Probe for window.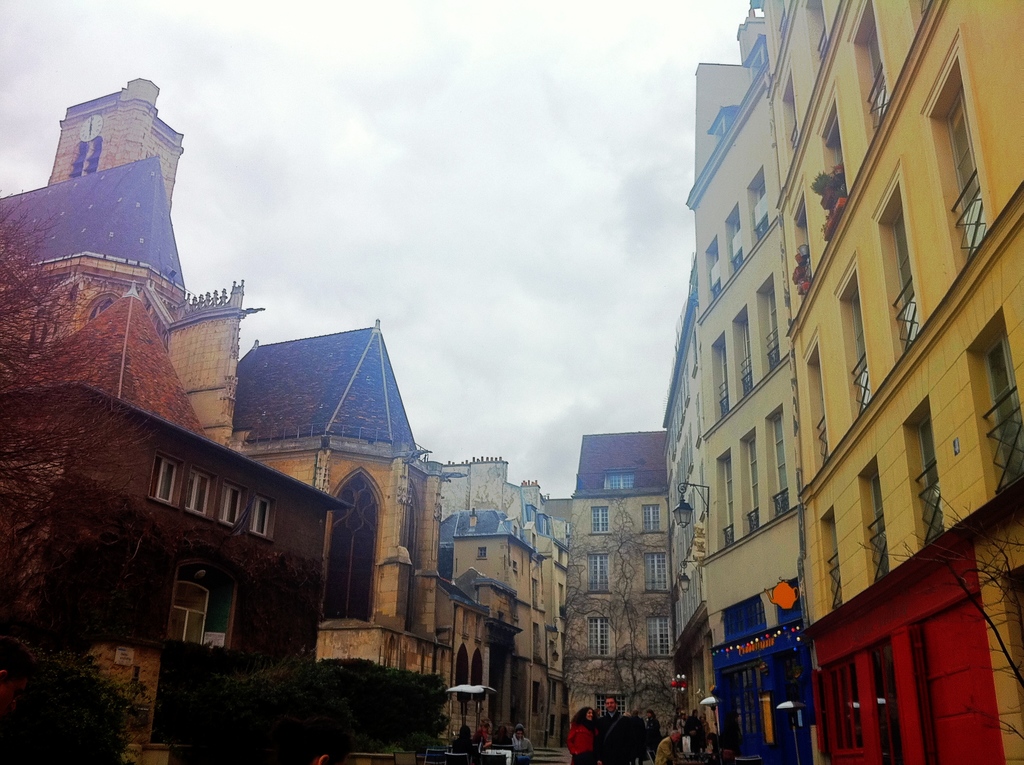
Probe result: bbox=(148, 453, 183, 502).
